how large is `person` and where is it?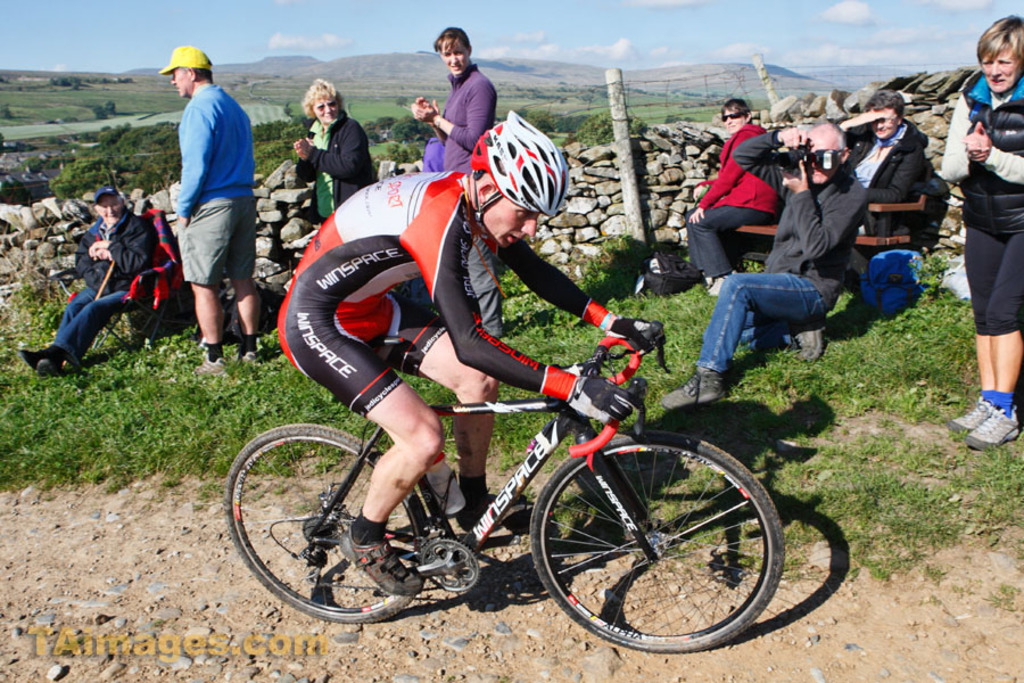
Bounding box: (x1=20, y1=189, x2=149, y2=379).
